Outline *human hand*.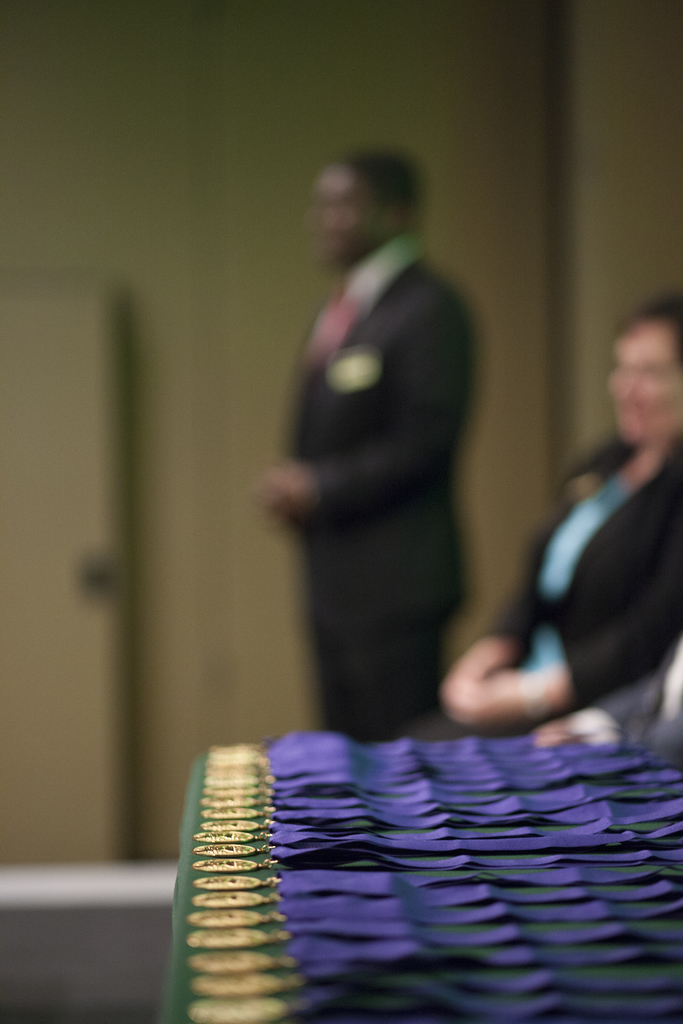
Outline: l=440, t=671, r=531, b=732.
